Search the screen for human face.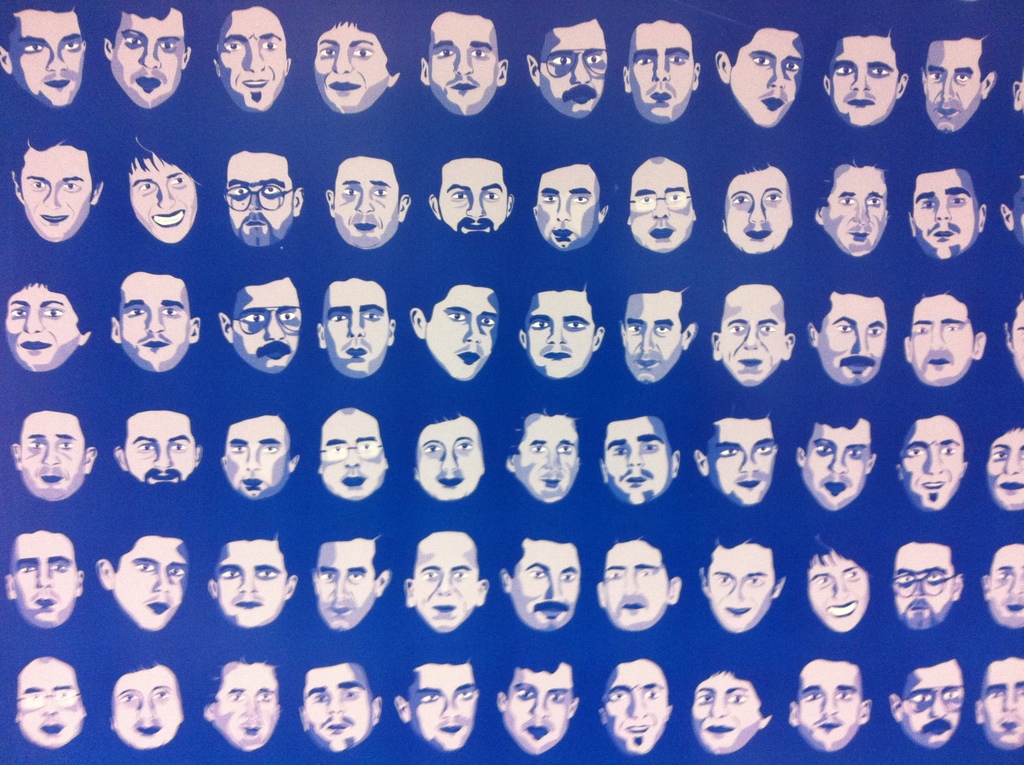
Found at {"left": 709, "top": 419, "right": 778, "bottom": 508}.
